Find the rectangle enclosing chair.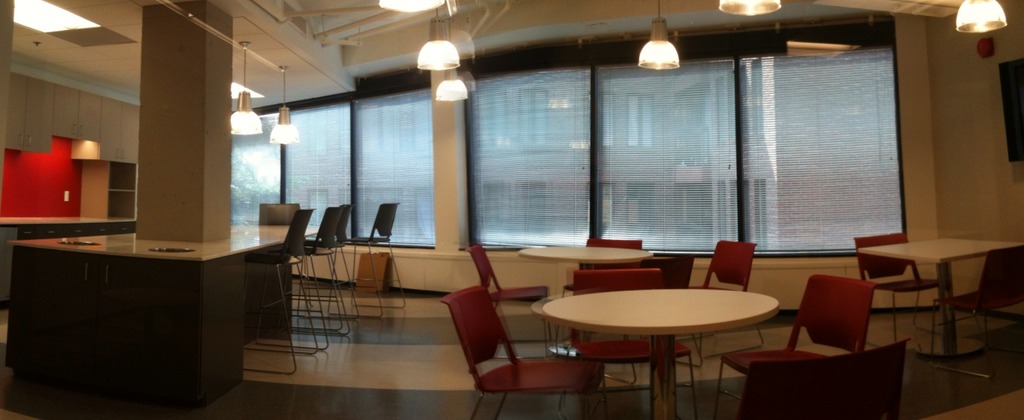
[742, 339, 908, 419].
